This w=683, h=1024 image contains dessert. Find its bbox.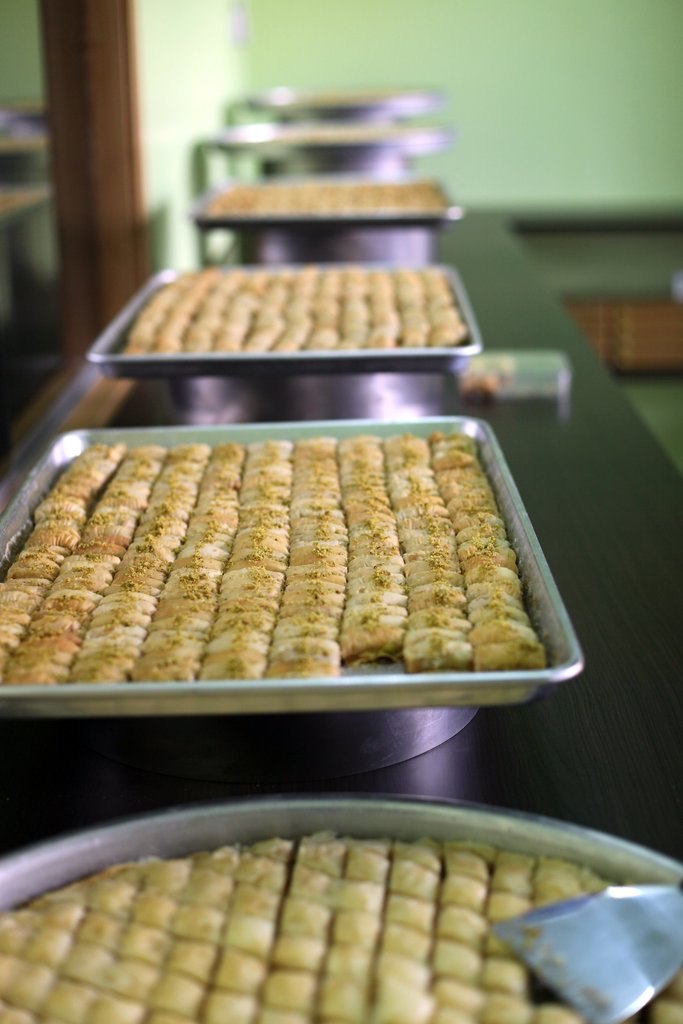
locate(205, 185, 468, 225).
